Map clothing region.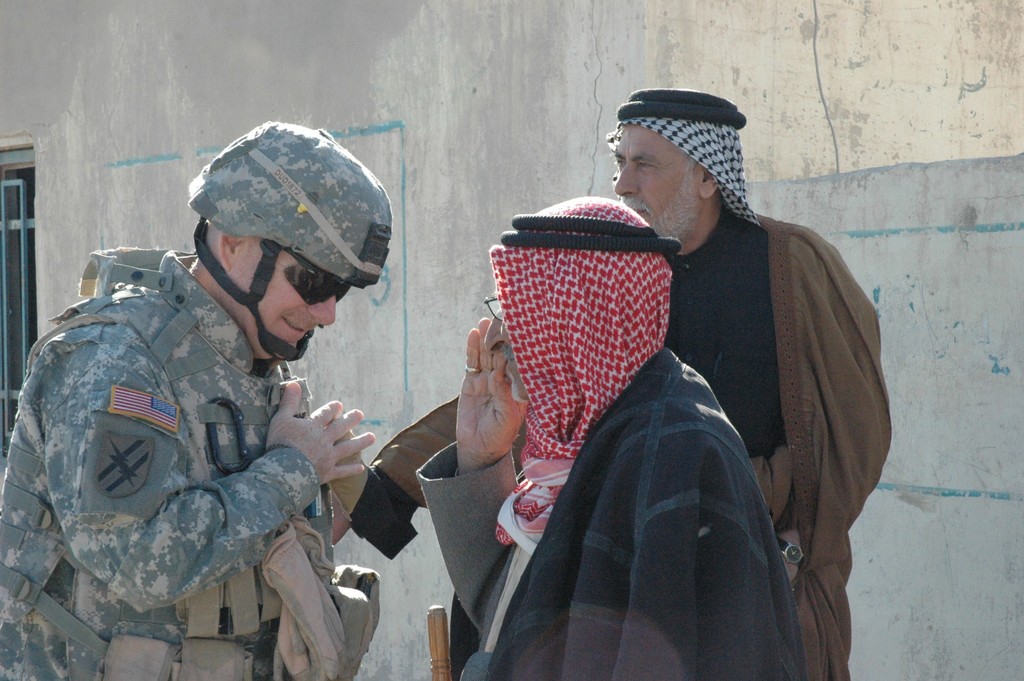
Mapped to detection(11, 238, 391, 659).
